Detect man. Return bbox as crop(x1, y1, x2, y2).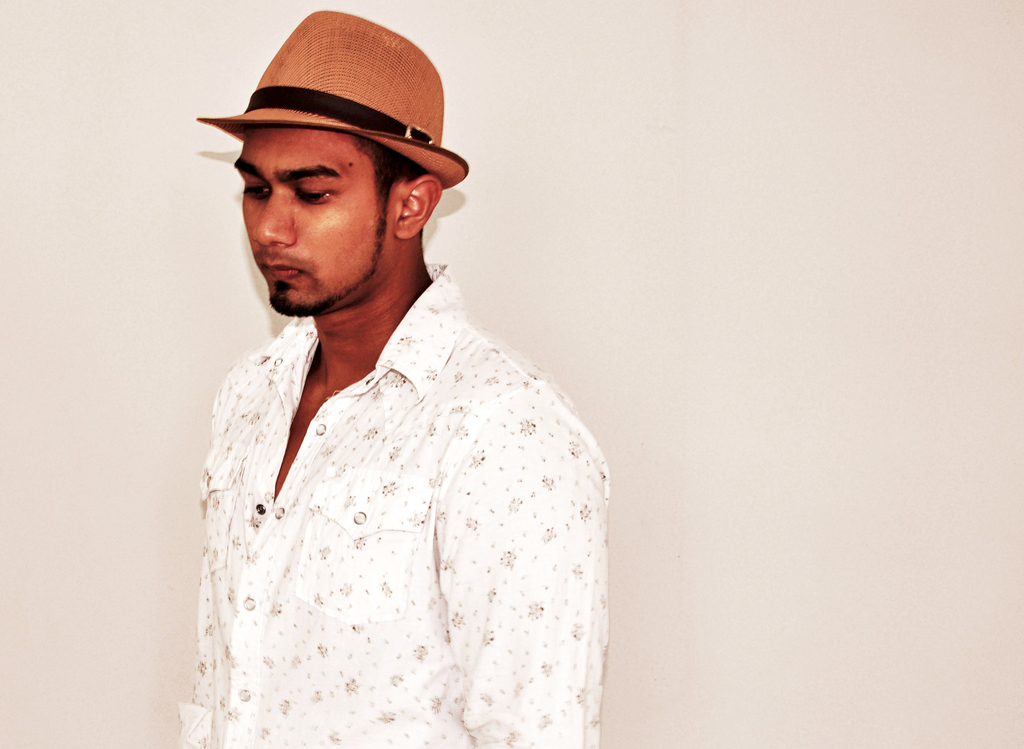
crop(159, 0, 612, 748).
